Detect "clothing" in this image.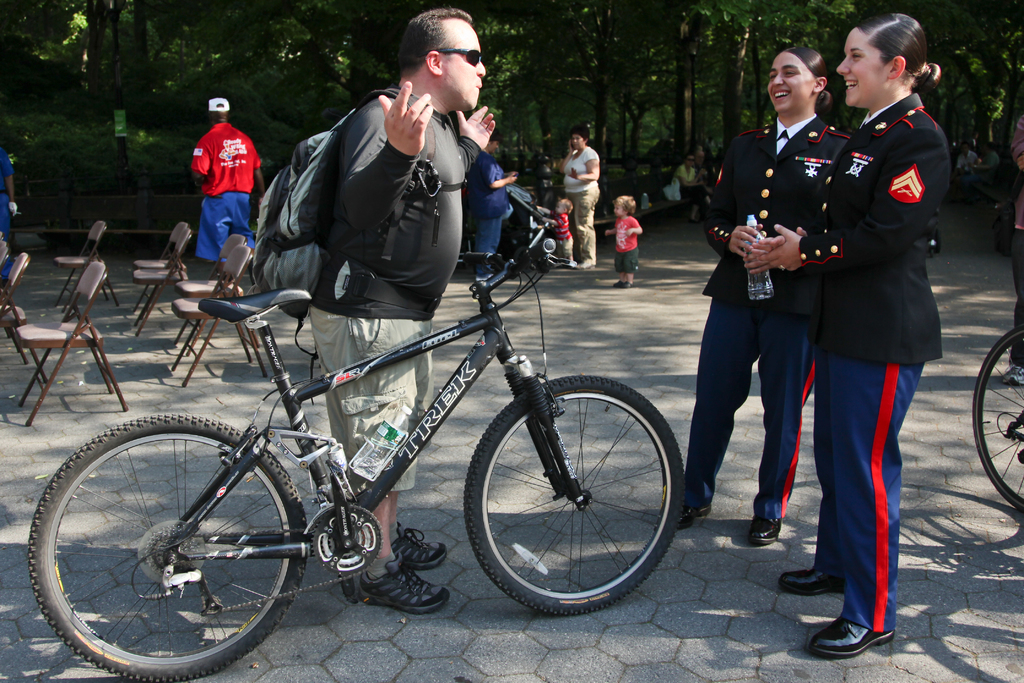
Detection: region(186, 125, 257, 271).
